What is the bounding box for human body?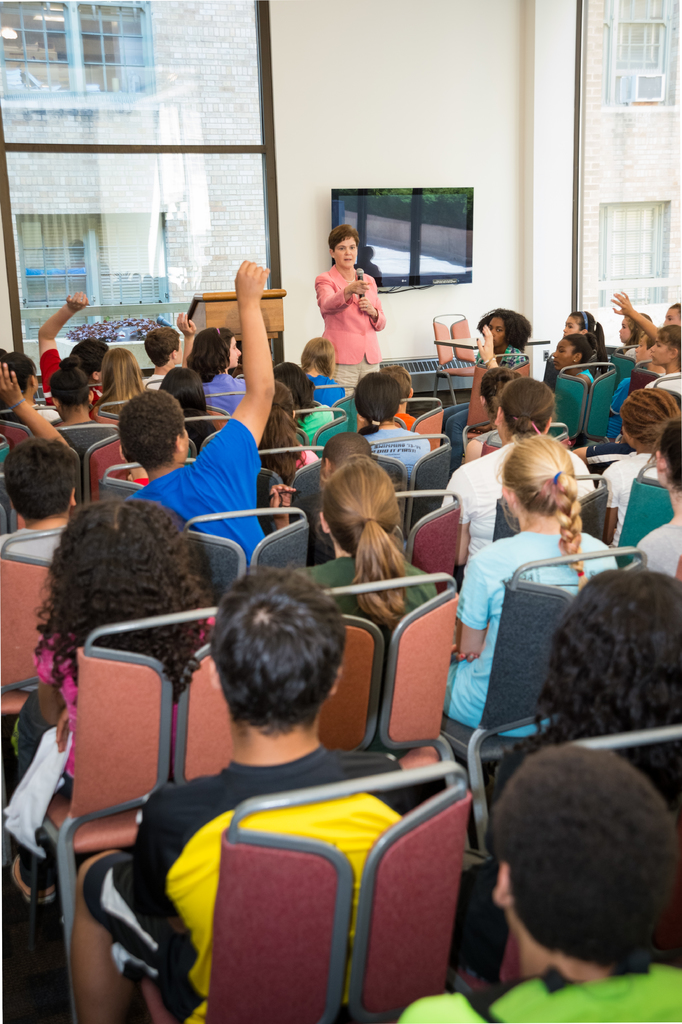
left=70, top=571, right=449, bottom=1023.
